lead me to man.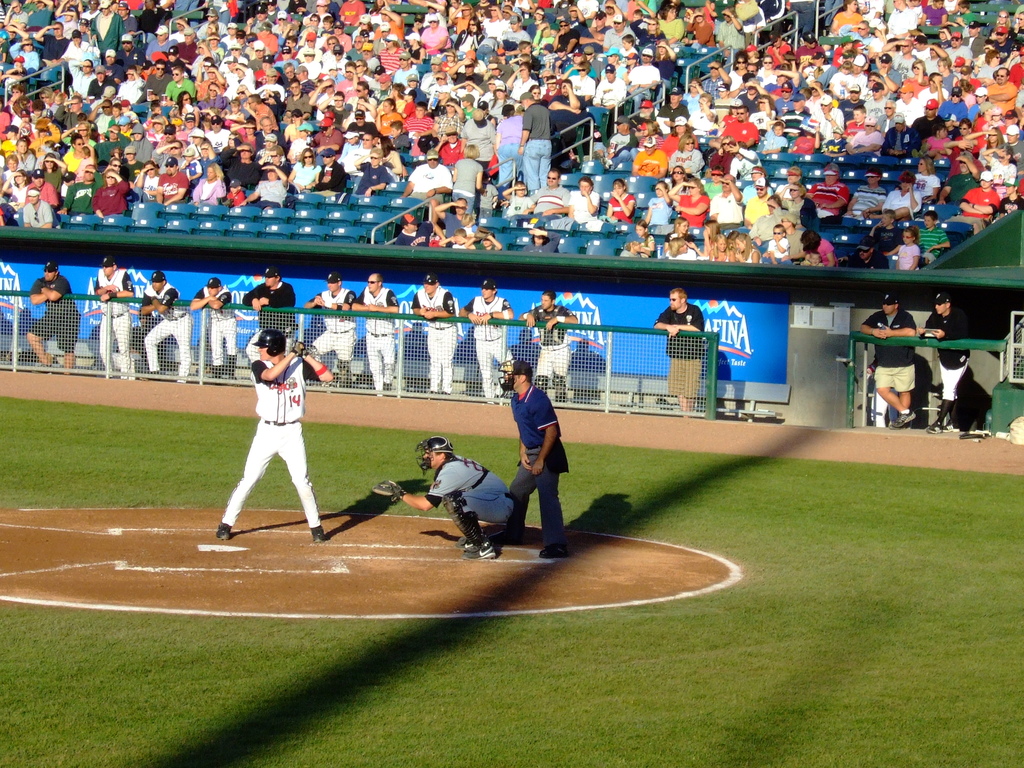
Lead to <box>1002,124,1023,178</box>.
